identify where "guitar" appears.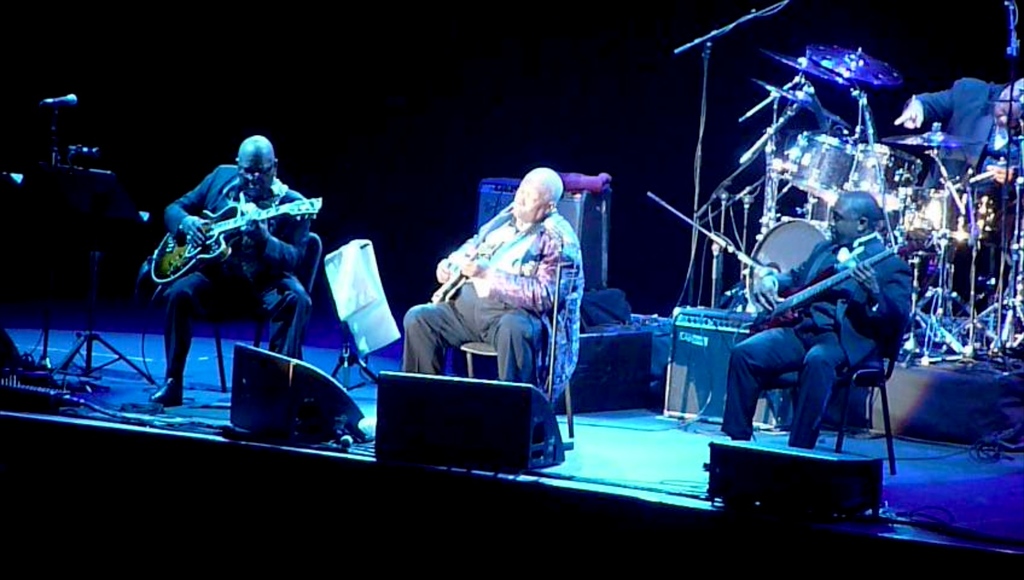
Appears at box=[148, 193, 322, 286].
